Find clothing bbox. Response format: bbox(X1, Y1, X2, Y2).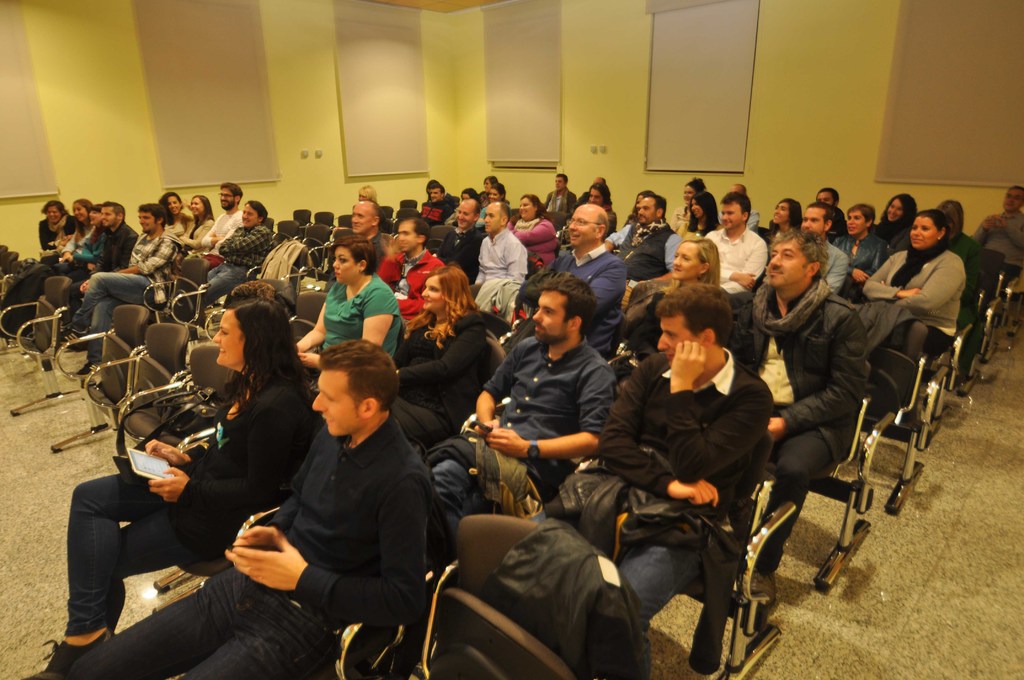
bbox(109, 225, 158, 260).
